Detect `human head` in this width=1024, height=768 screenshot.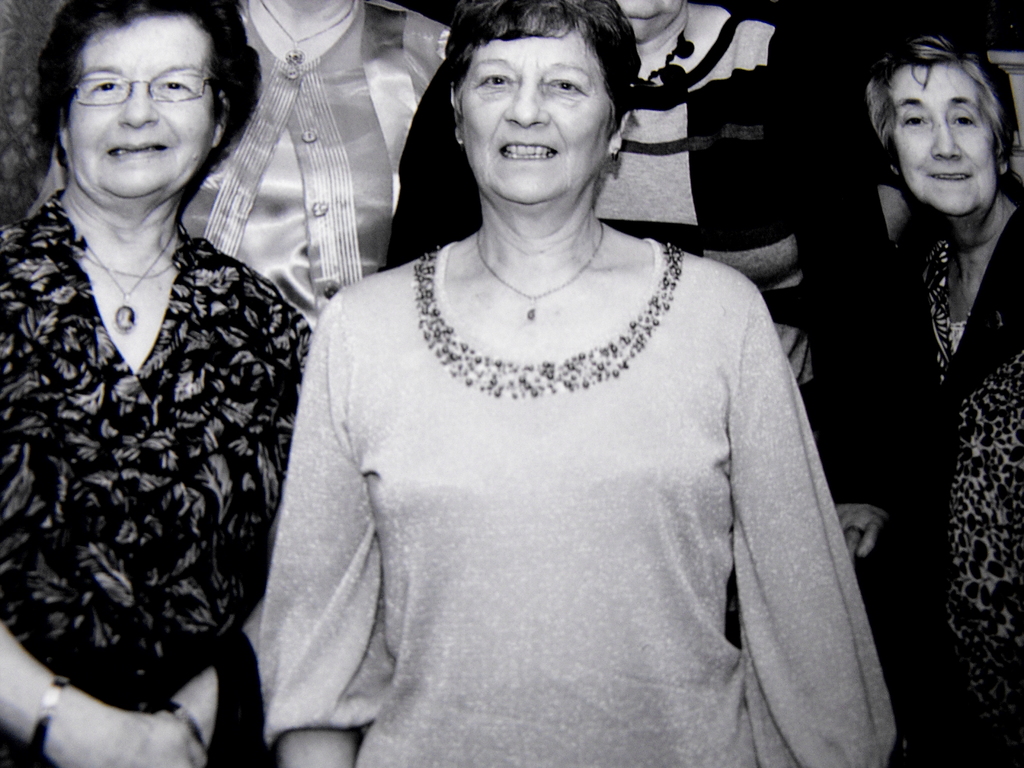
Detection: {"x1": 31, "y1": 0, "x2": 262, "y2": 221}.
